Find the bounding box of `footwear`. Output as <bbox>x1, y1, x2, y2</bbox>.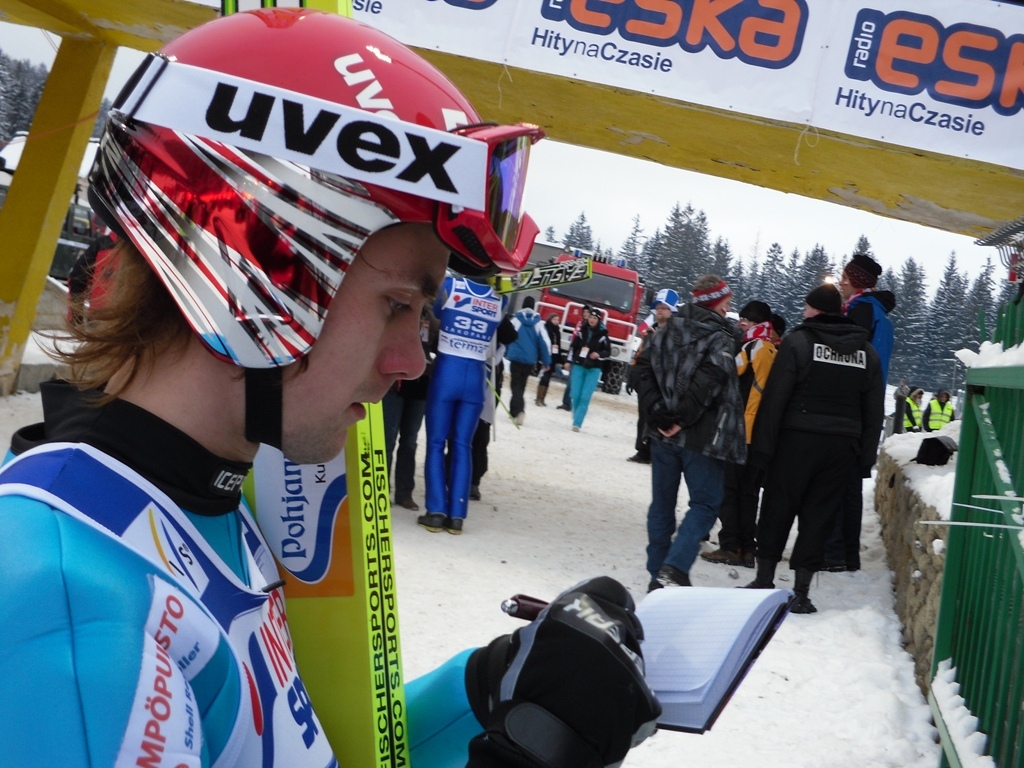
<bbox>661, 567, 688, 588</bbox>.
